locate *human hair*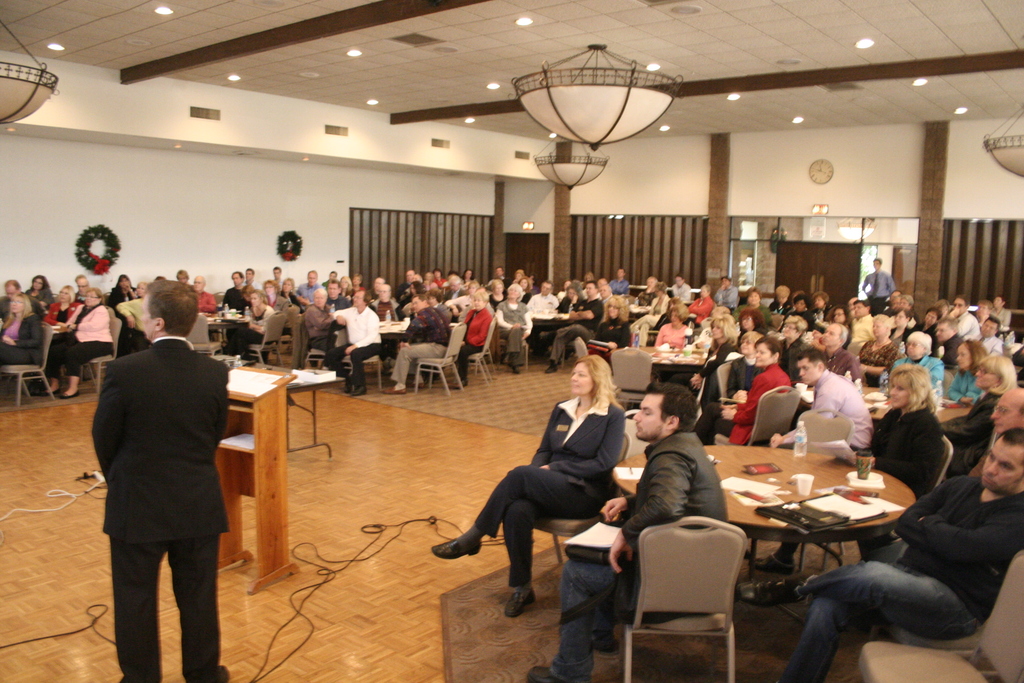
detection(747, 288, 761, 298)
